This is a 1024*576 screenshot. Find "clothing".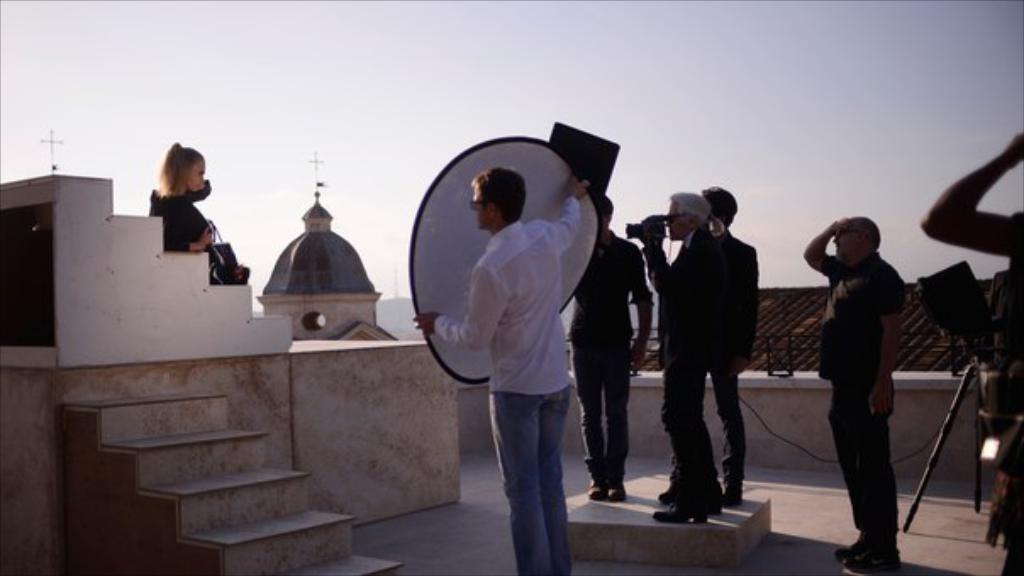
Bounding box: 432, 198, 578, 574.
